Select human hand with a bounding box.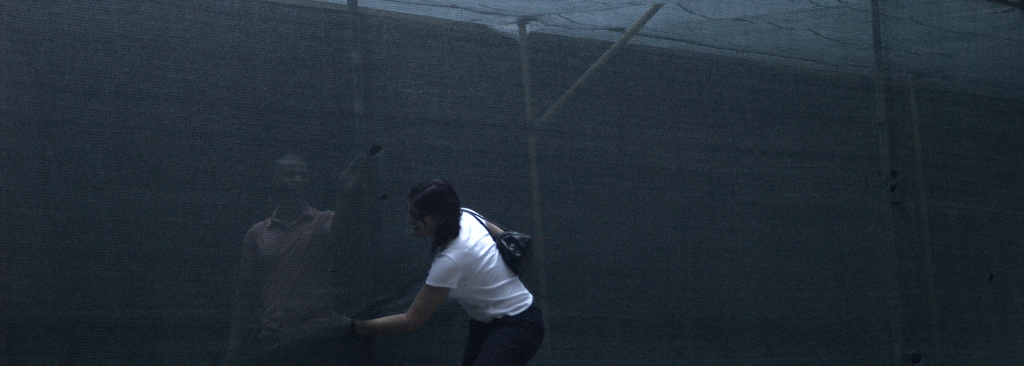
[x1=337, y1=155, x2=369, y2=203].
